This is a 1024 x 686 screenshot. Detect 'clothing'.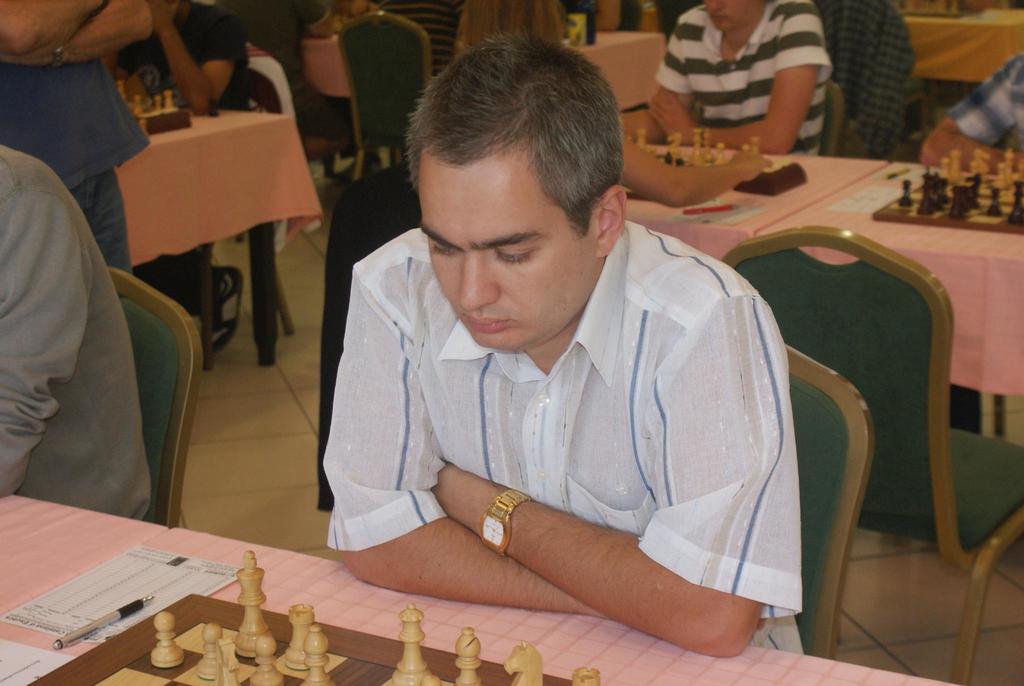
bbox=(243, 0, 348, 147).
